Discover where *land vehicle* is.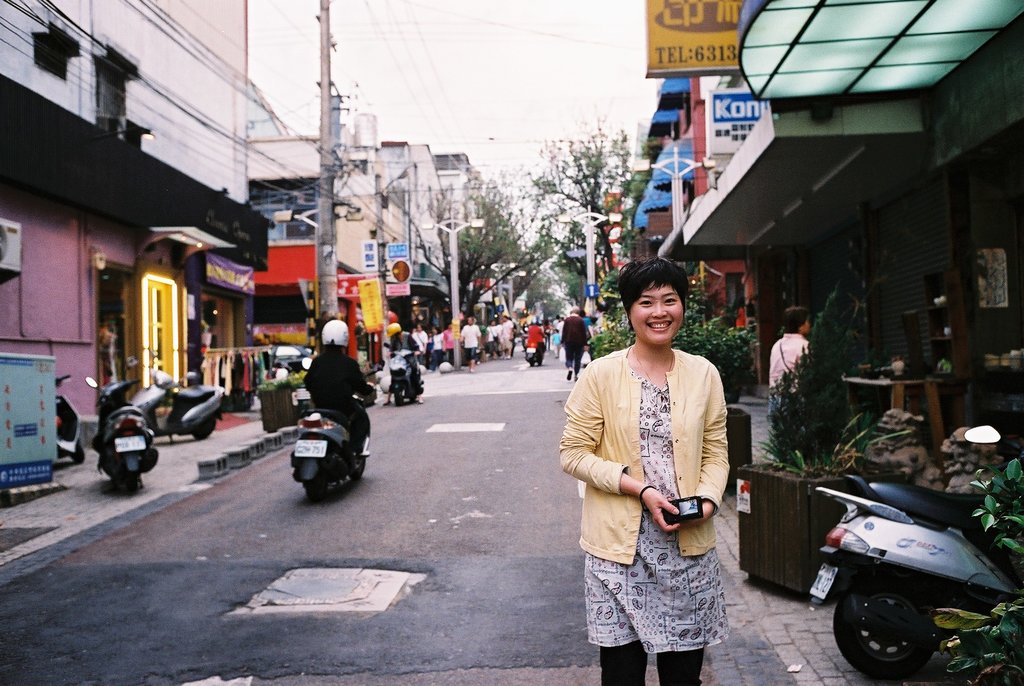
Discovered at (left=380, top=343, right=420, bottom=411).
